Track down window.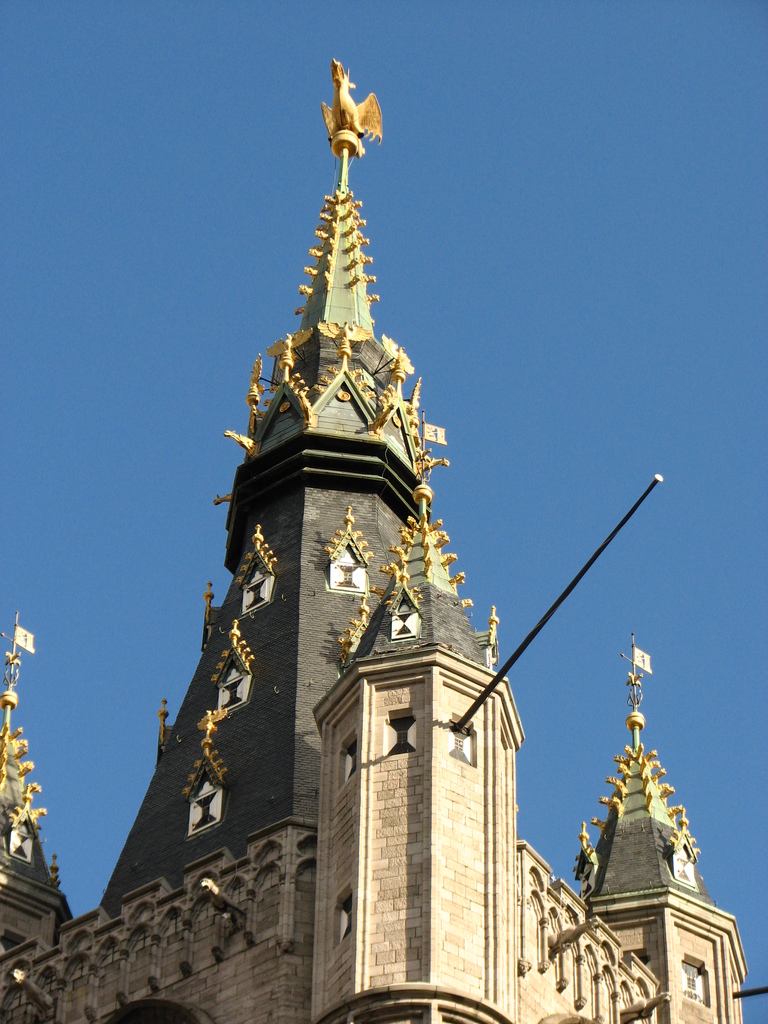
Tracked to {"left": 216, "top": 650, "right": 253, "bottom": 715}.
